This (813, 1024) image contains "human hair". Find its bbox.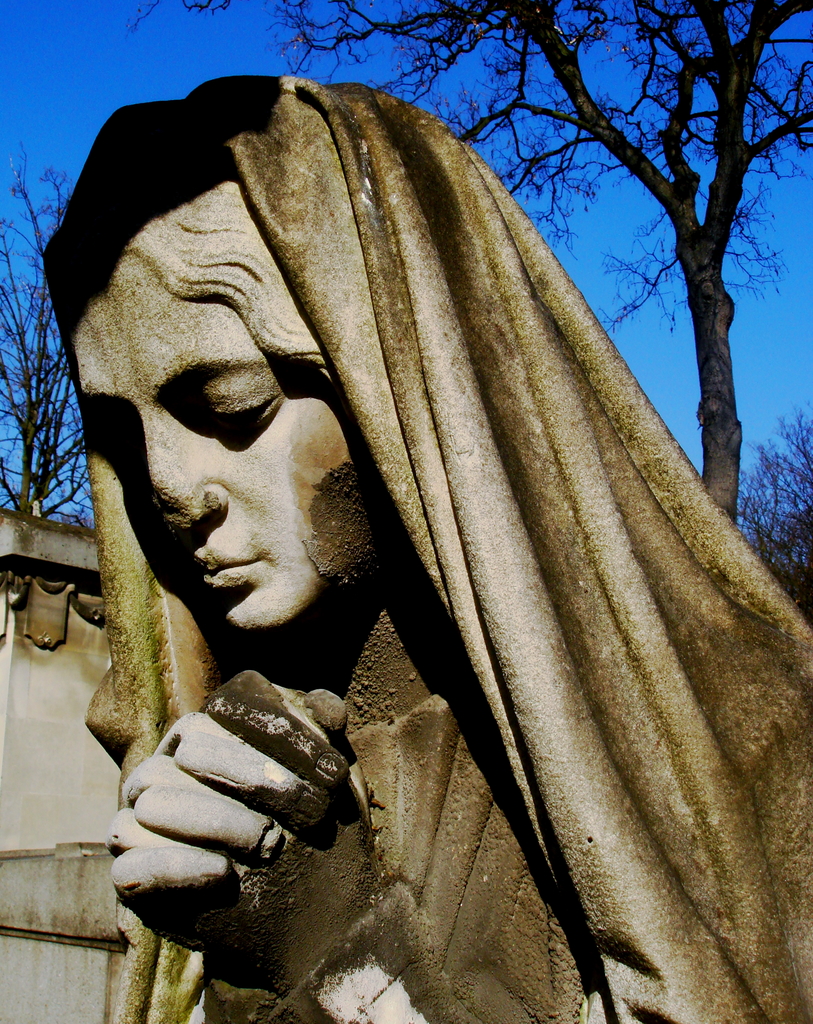
region(94, 140, 334, 389).
